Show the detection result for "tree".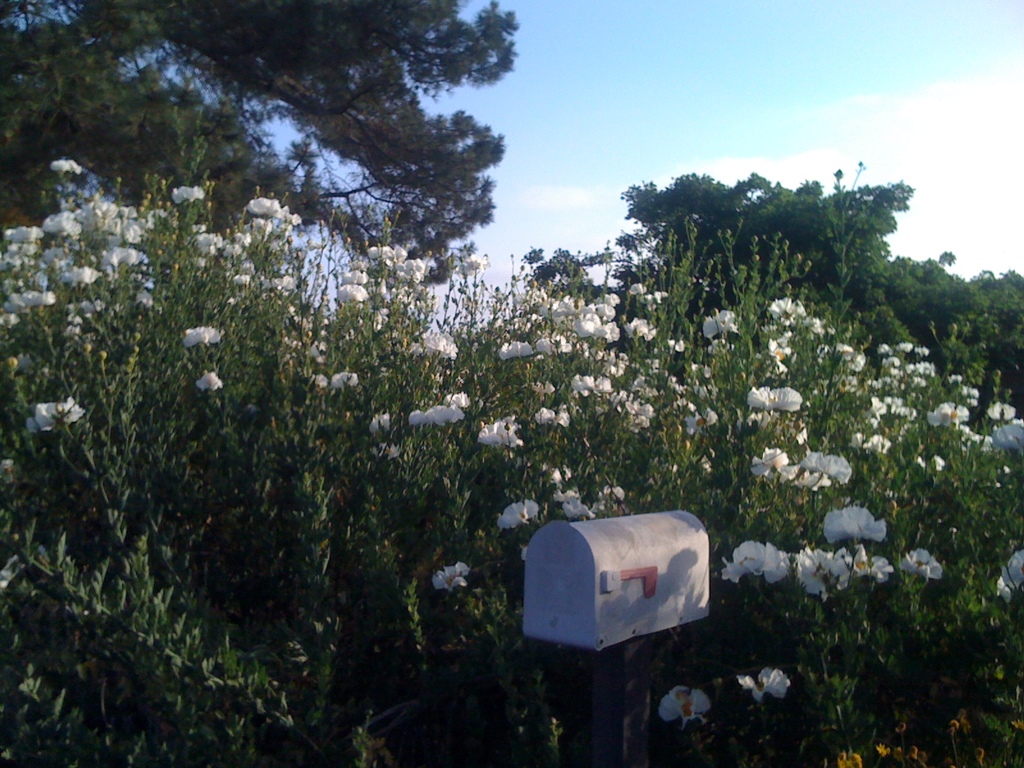
(520,157,1023,437).
